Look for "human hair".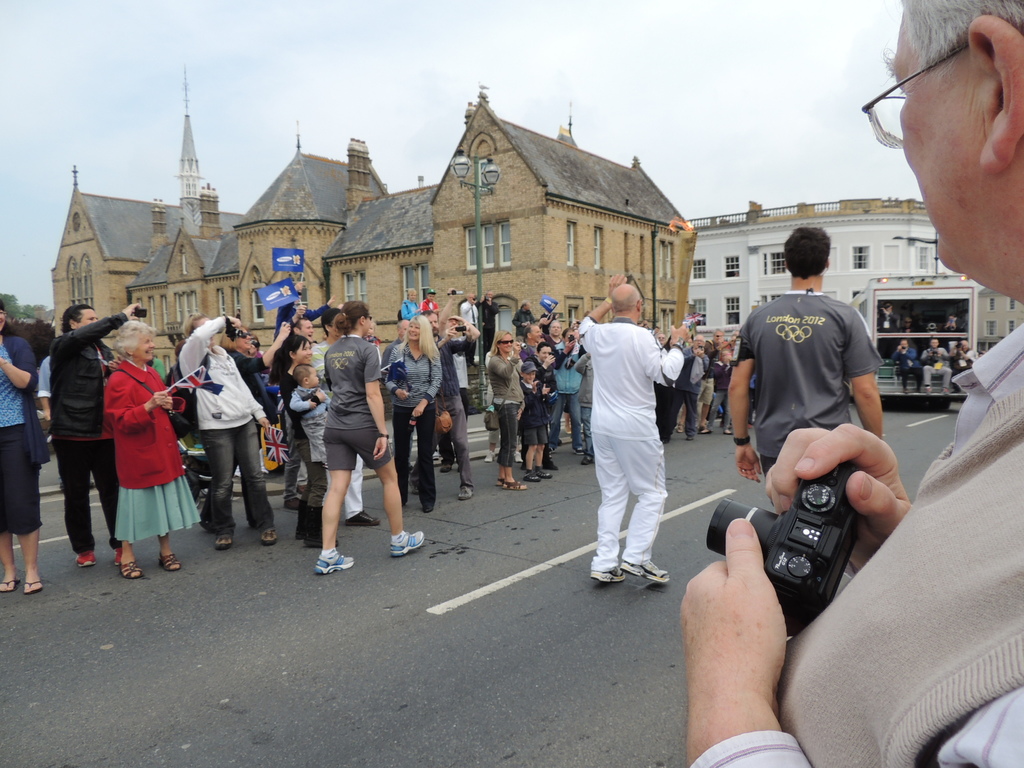
Found: 268/335/312/385.
